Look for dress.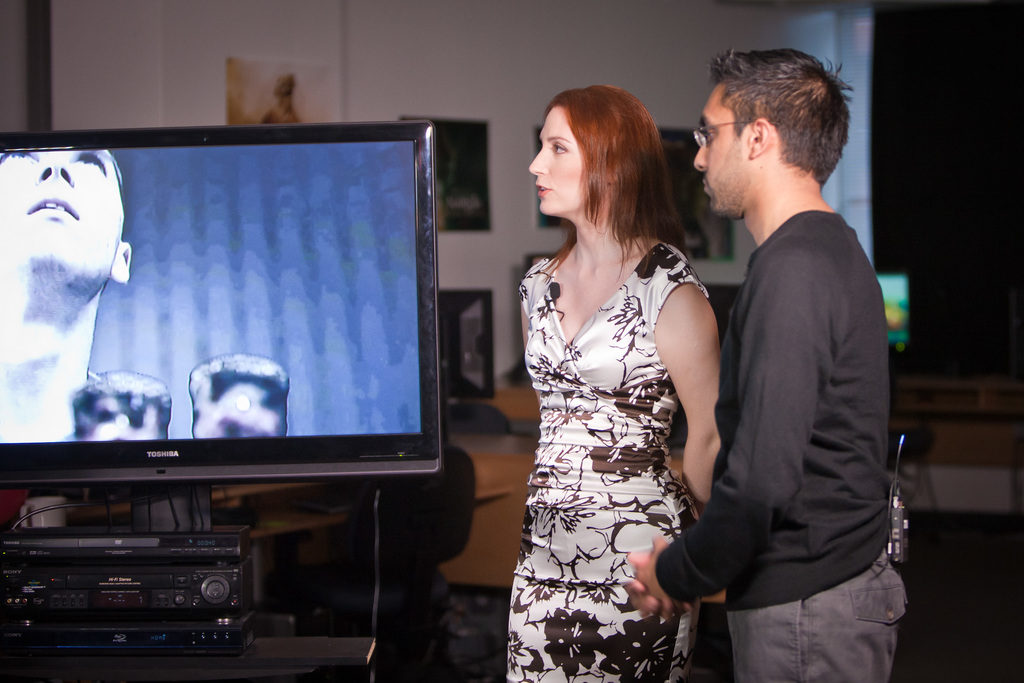
Found: <bbox>506, 241, 707, 679</bbox>.
